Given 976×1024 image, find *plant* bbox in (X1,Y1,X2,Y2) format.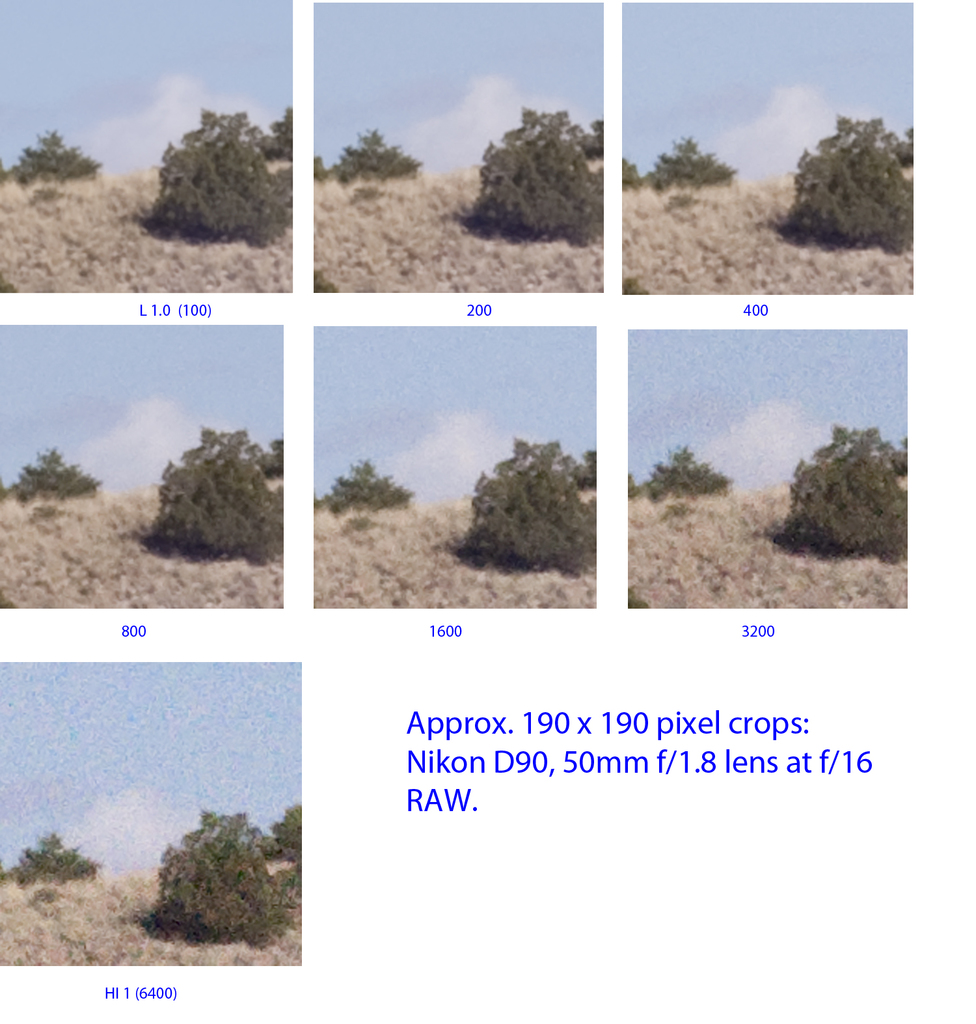
(31,502,69,523).
